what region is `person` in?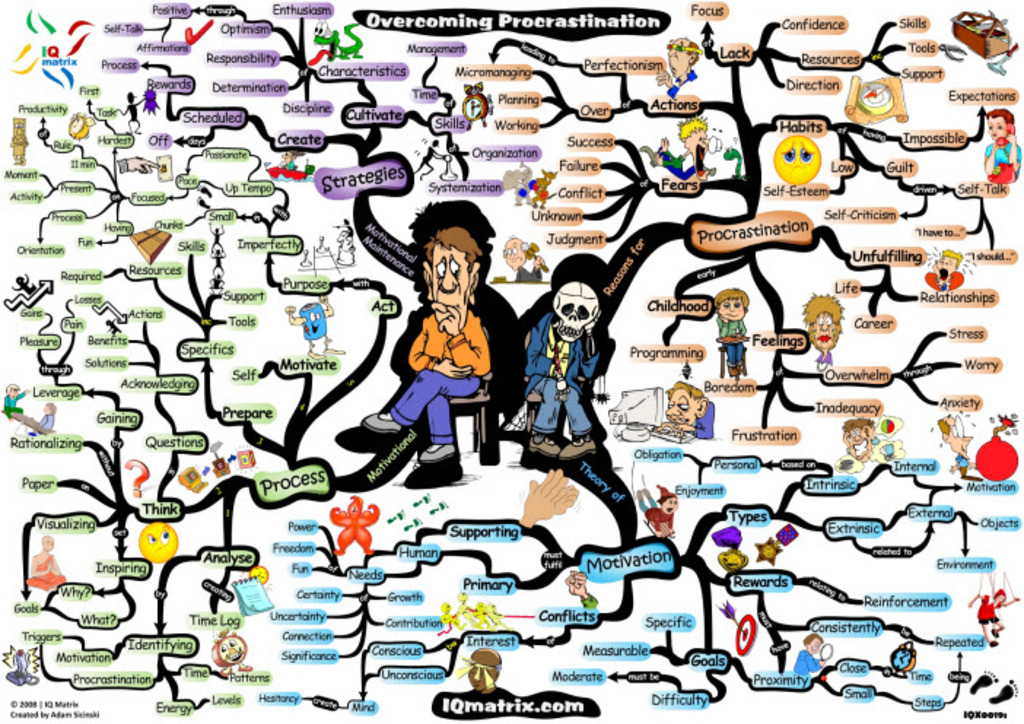
[x1=28, y1=398, x2=51, y2=432].
